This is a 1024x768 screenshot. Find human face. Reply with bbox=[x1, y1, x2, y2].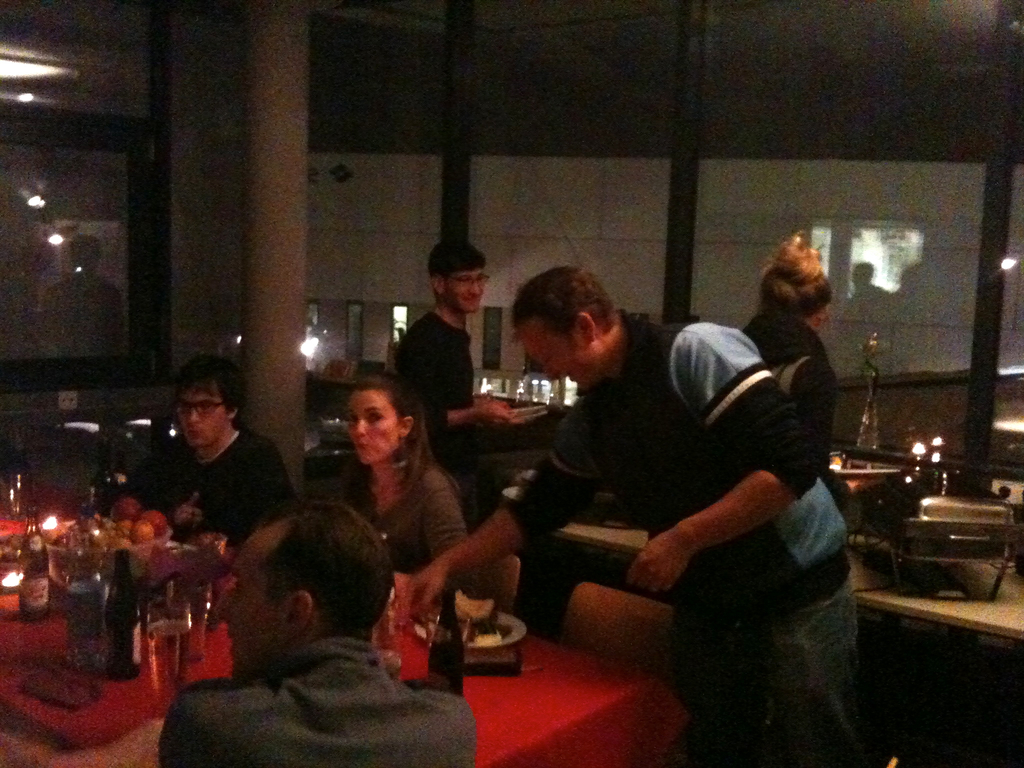
bbox=[342, 384, 400, 465].
